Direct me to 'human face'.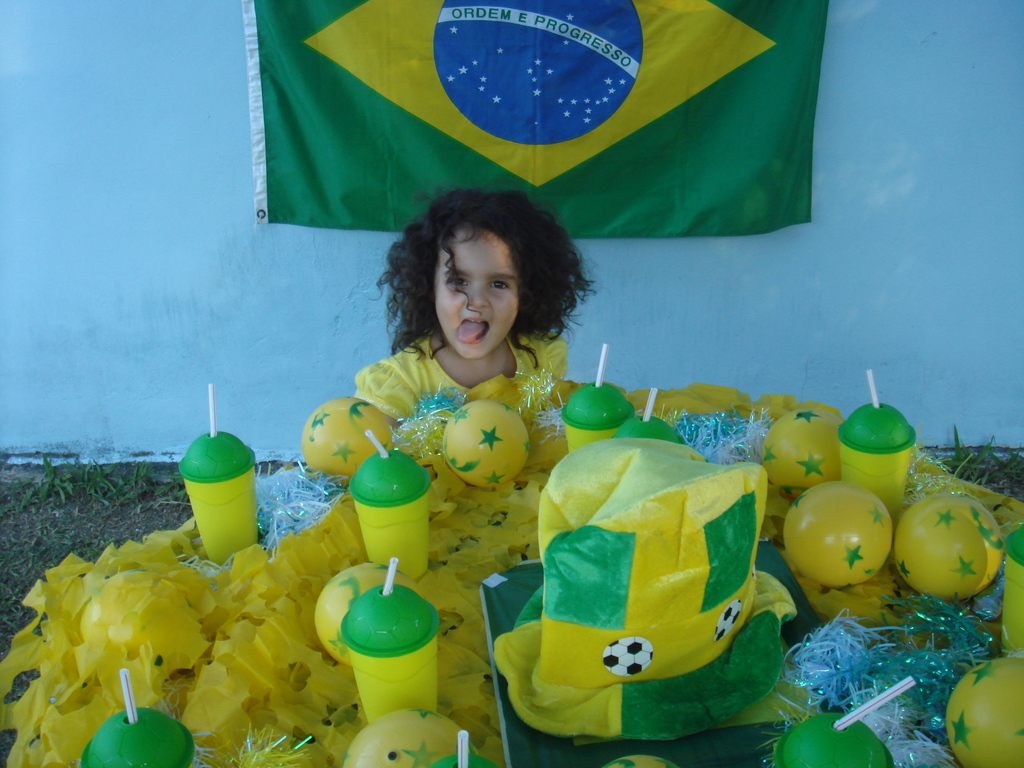
Direction: (left=432, top=225, right=516, bottom=362).
